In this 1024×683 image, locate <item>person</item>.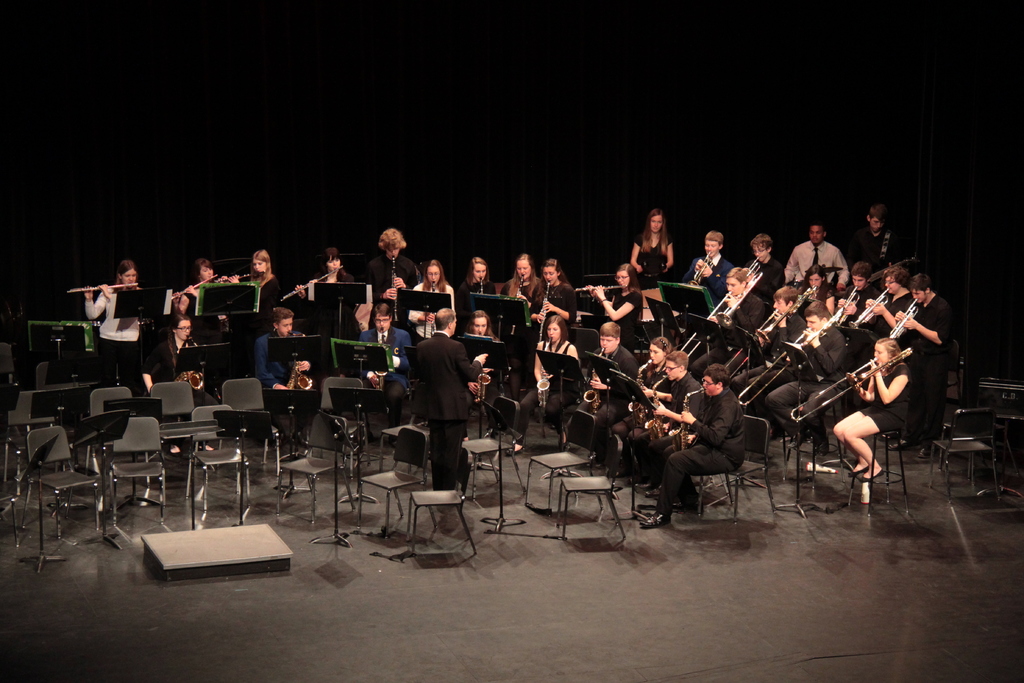
Bounding box: [x1=625, y1=205, x2=676, y2=286].
